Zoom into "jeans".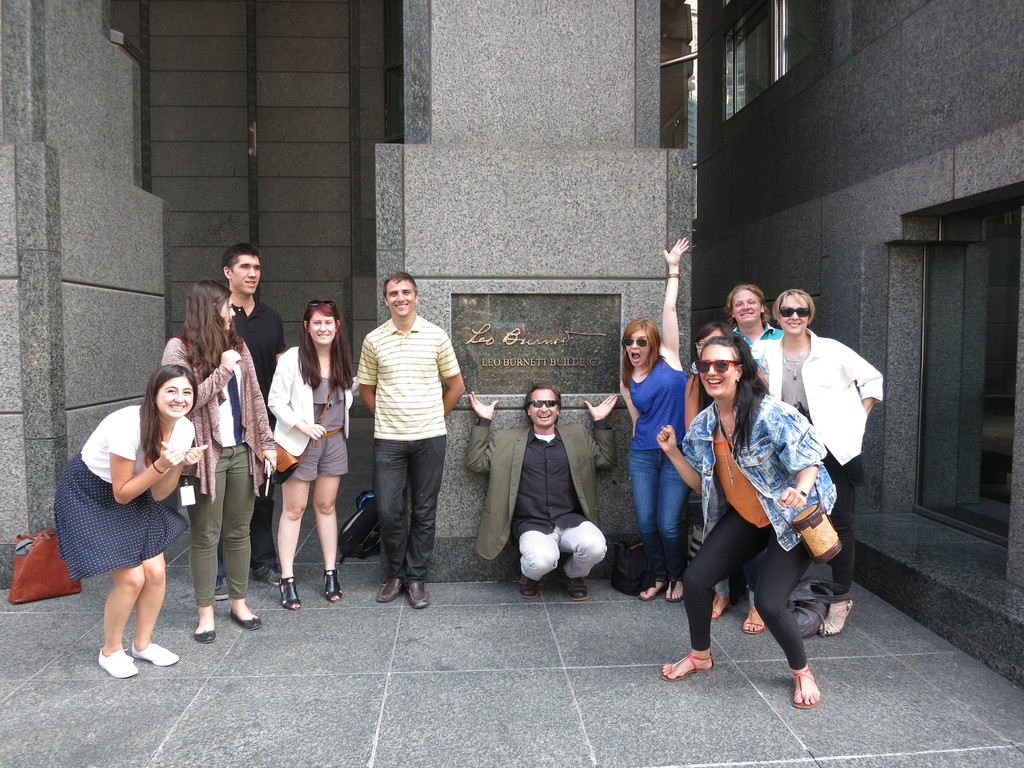
Zoom target: [495, 514, 614, 589].
